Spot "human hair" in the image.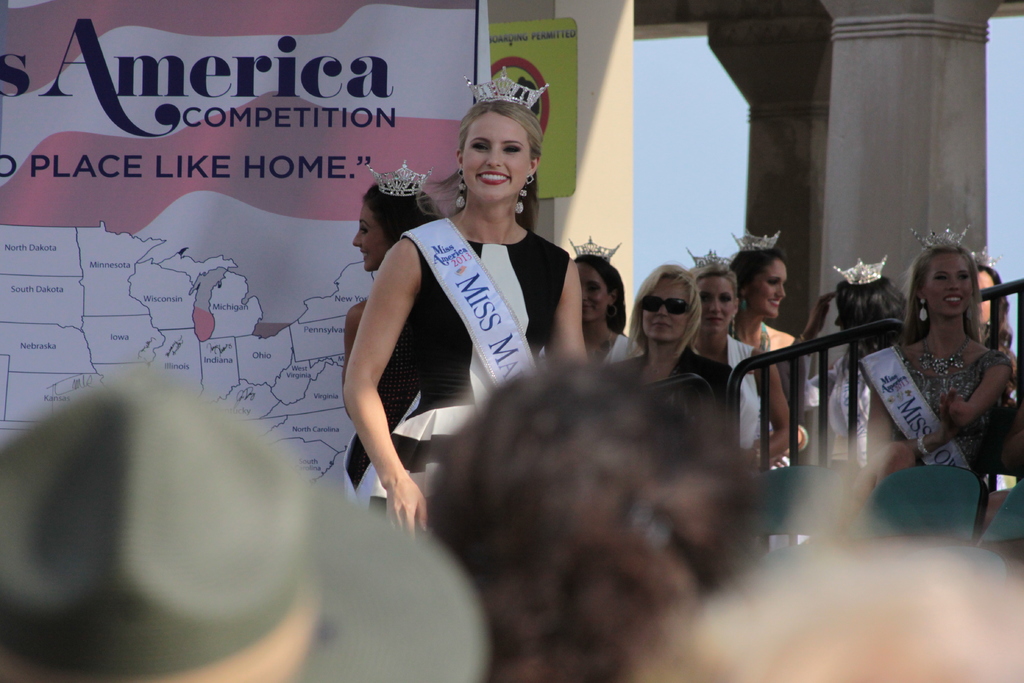
"human hair" found at pyautogui.locateOnScreen(415, 377, 794, 655).
